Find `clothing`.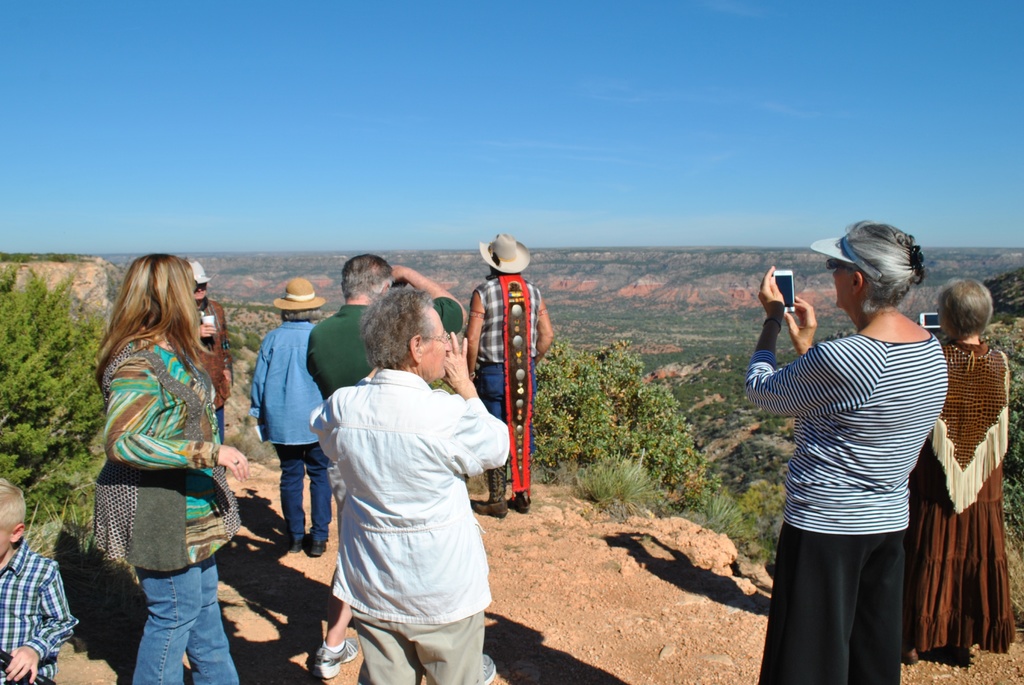
191 295 225 439.
